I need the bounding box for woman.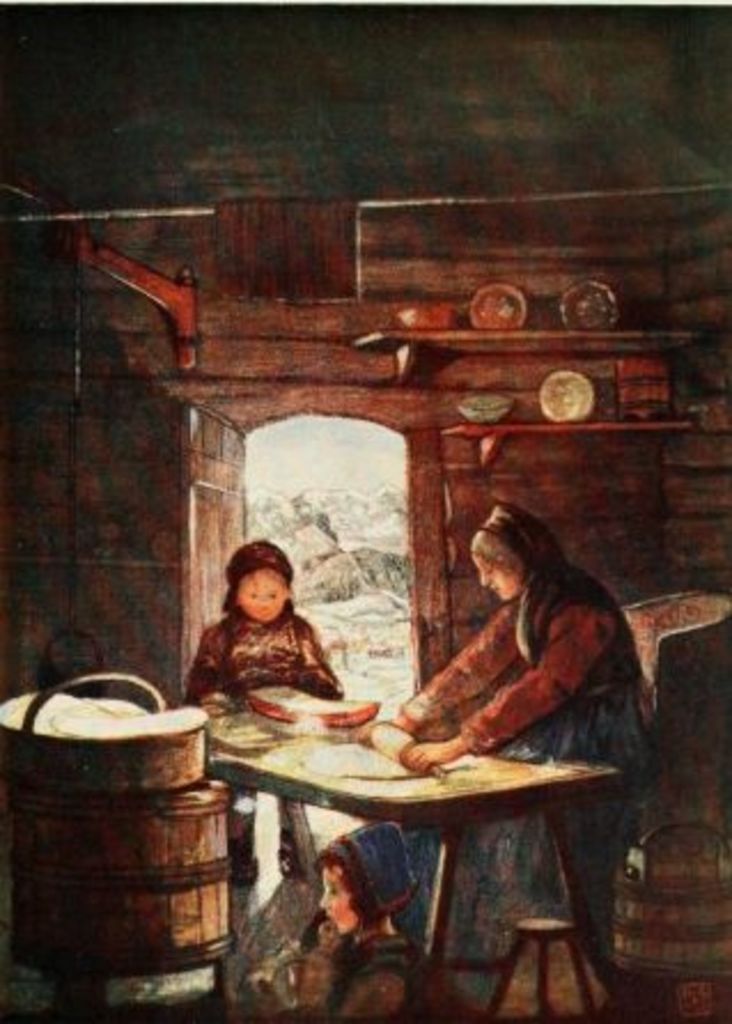
Here it is: region(395, 498, 661, 1003).
